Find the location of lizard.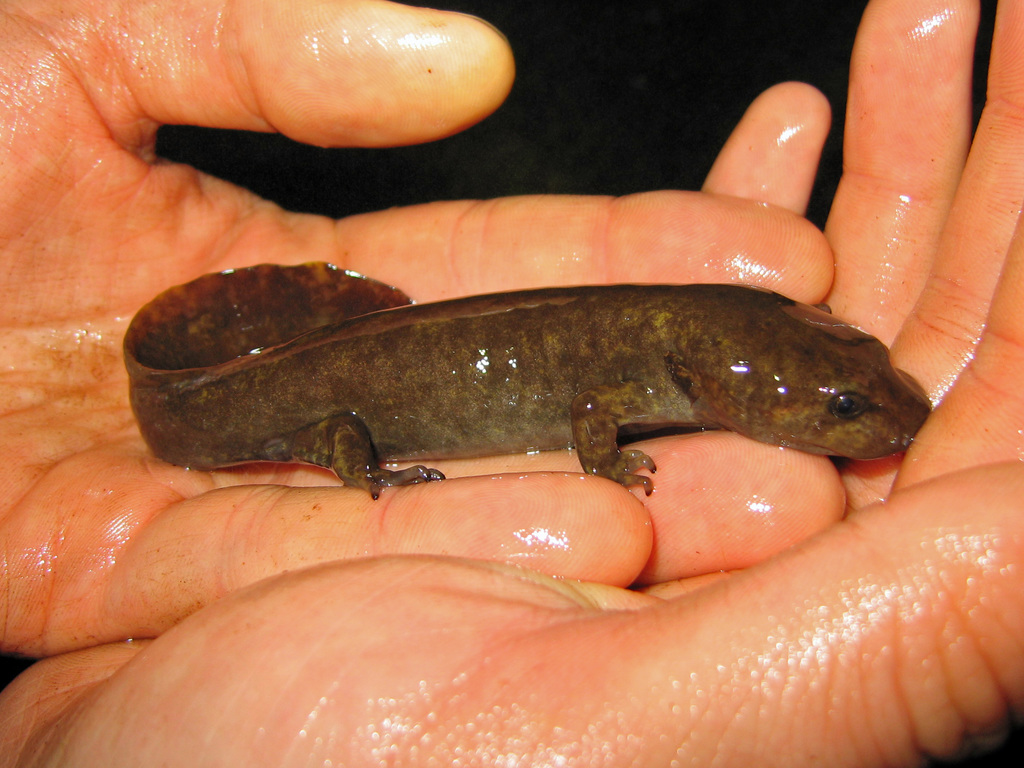
Location: l=125, t=262, r=932, b=498.
